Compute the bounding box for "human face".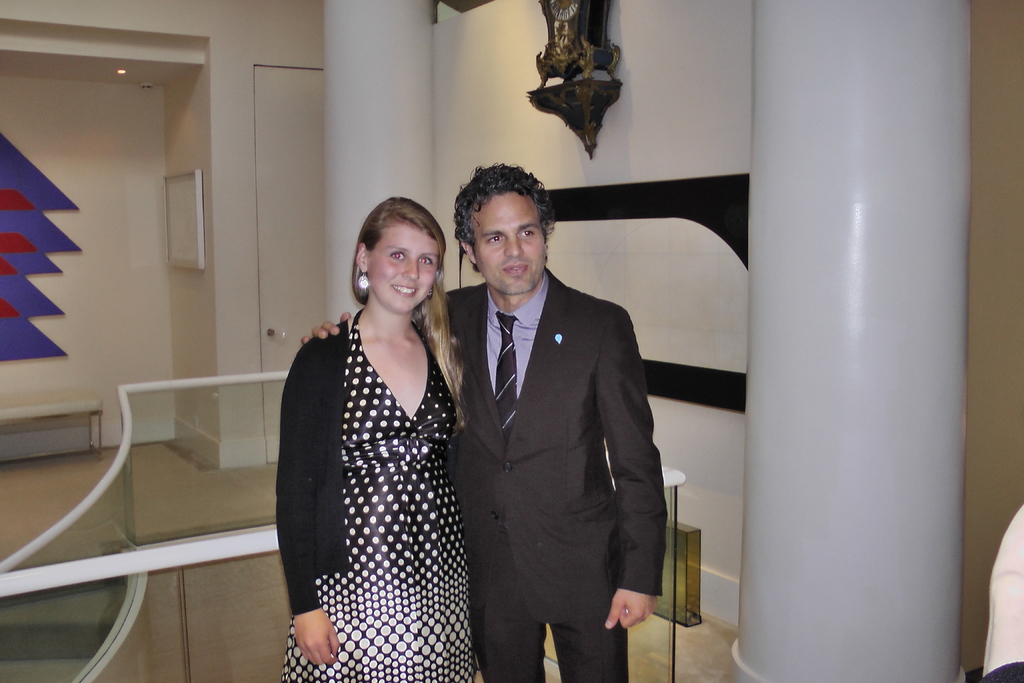
x1=372, y1=223, x2=444, y2=312.
